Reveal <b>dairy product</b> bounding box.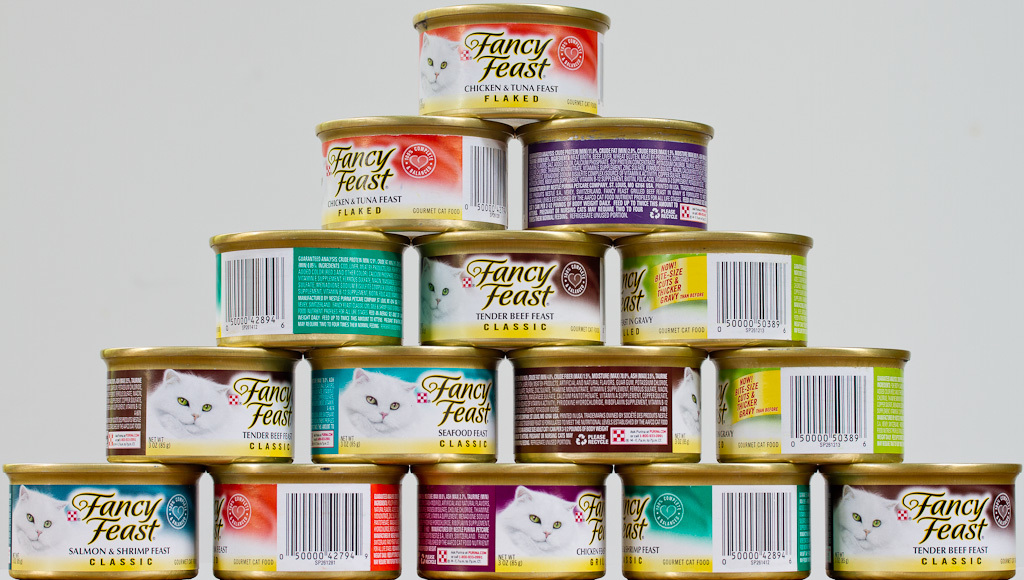
Revealed: (left=631, top=235, right=815, bottom=349).
